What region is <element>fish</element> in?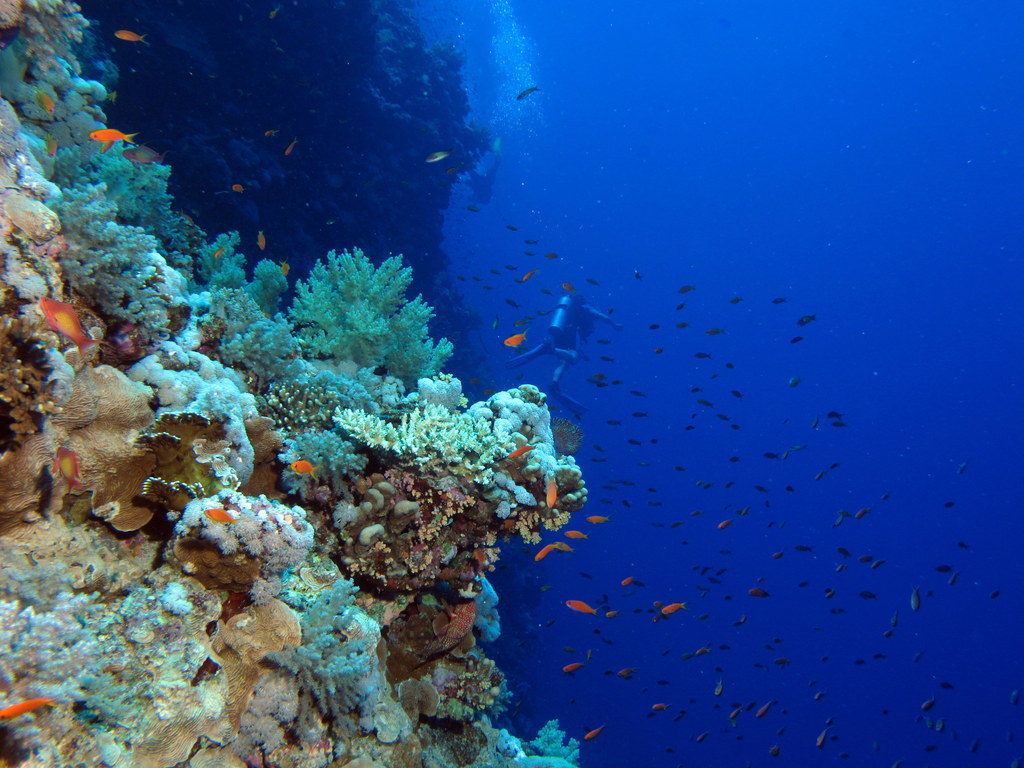
924, 702, 940, 714.
